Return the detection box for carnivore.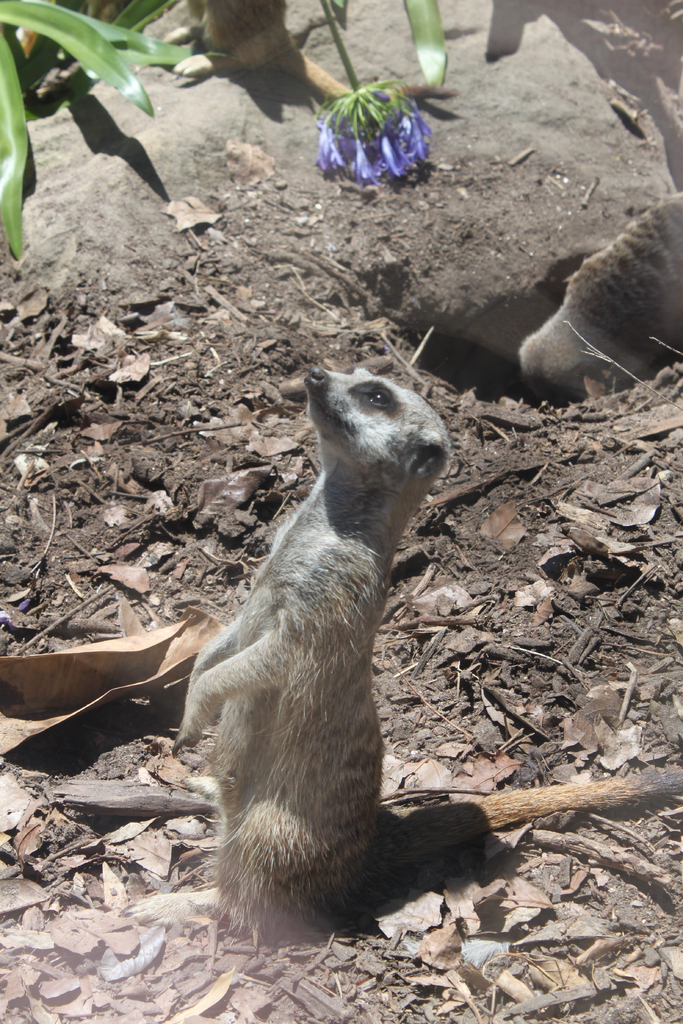
184:335:551:949.
